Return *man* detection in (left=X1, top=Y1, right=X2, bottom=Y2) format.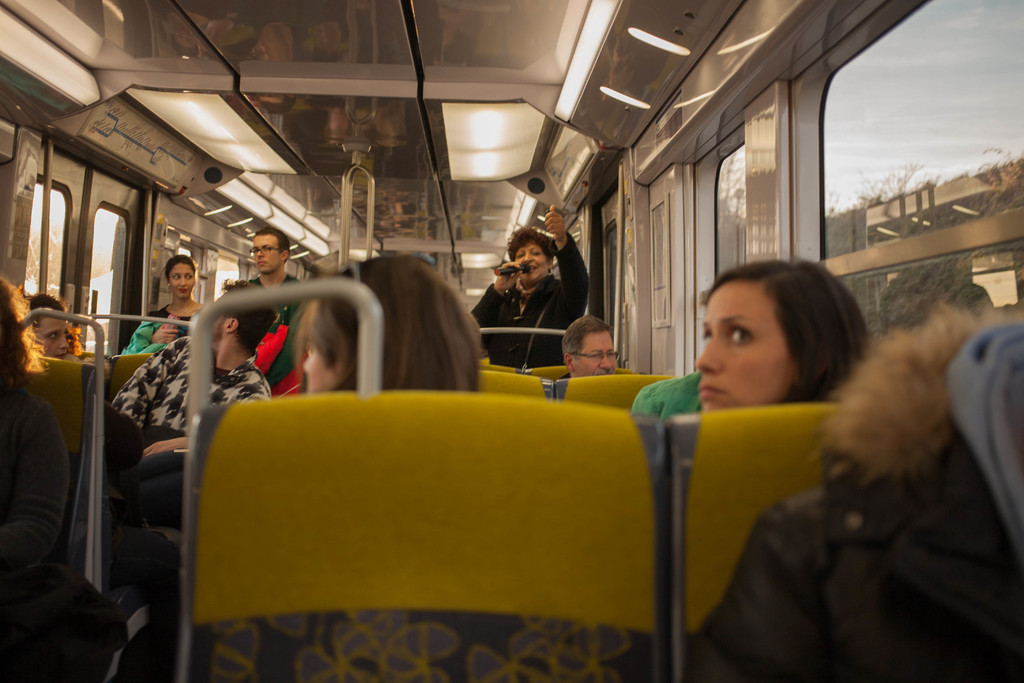
(left=556, top=313, right=628, bottom=374).
